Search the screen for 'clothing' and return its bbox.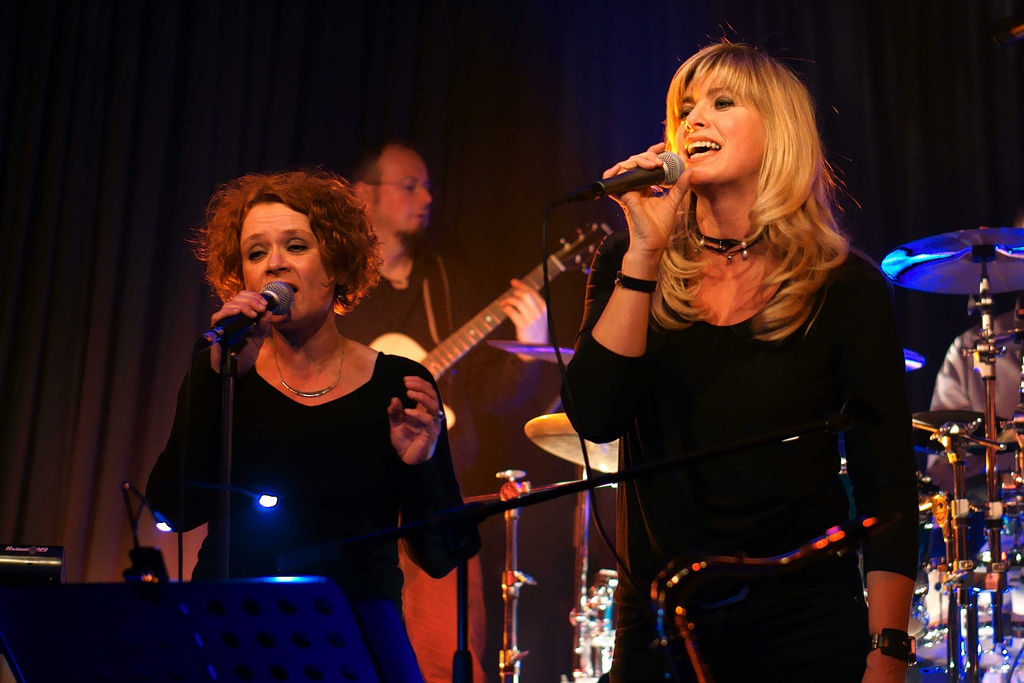
Found: BBox(320, 243, 446, 360).
